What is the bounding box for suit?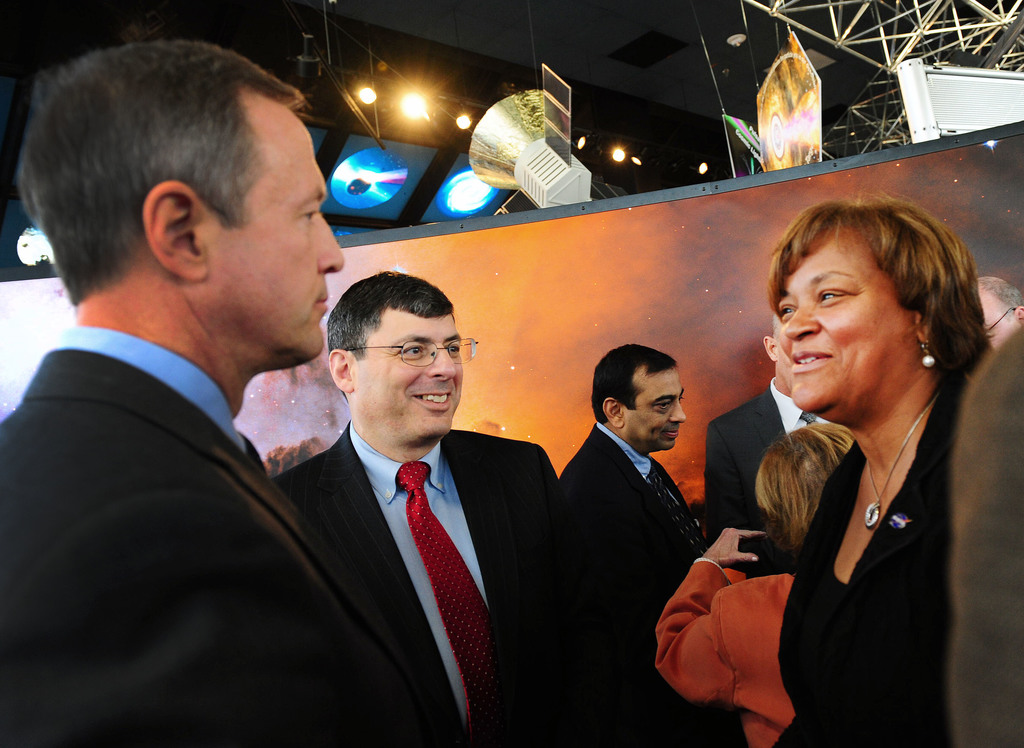
pyautogui.locateOnScreen(0, 321, 426, 747).
